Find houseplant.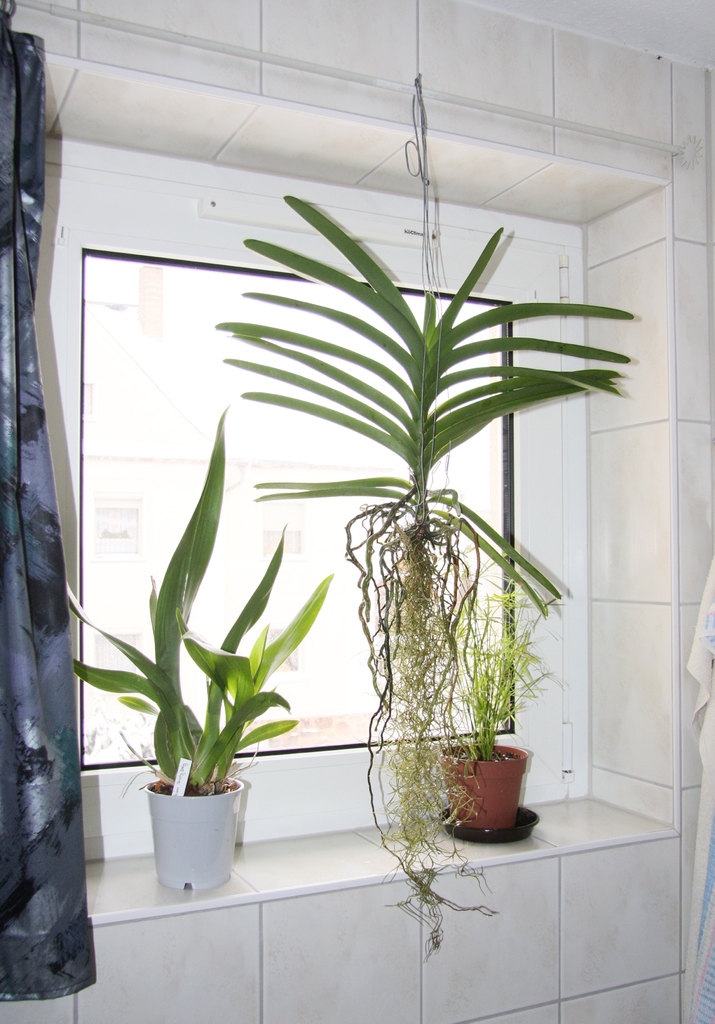
x1=435 y1=566 x2=558 y2=844.
